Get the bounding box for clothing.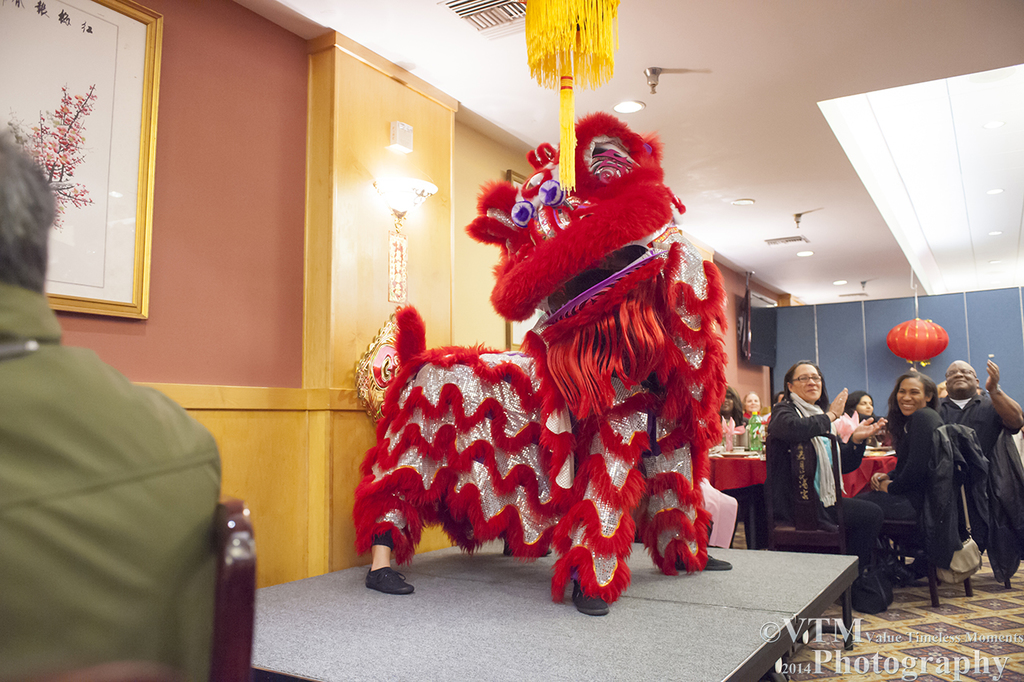
region(358, 251, 740, 608).
